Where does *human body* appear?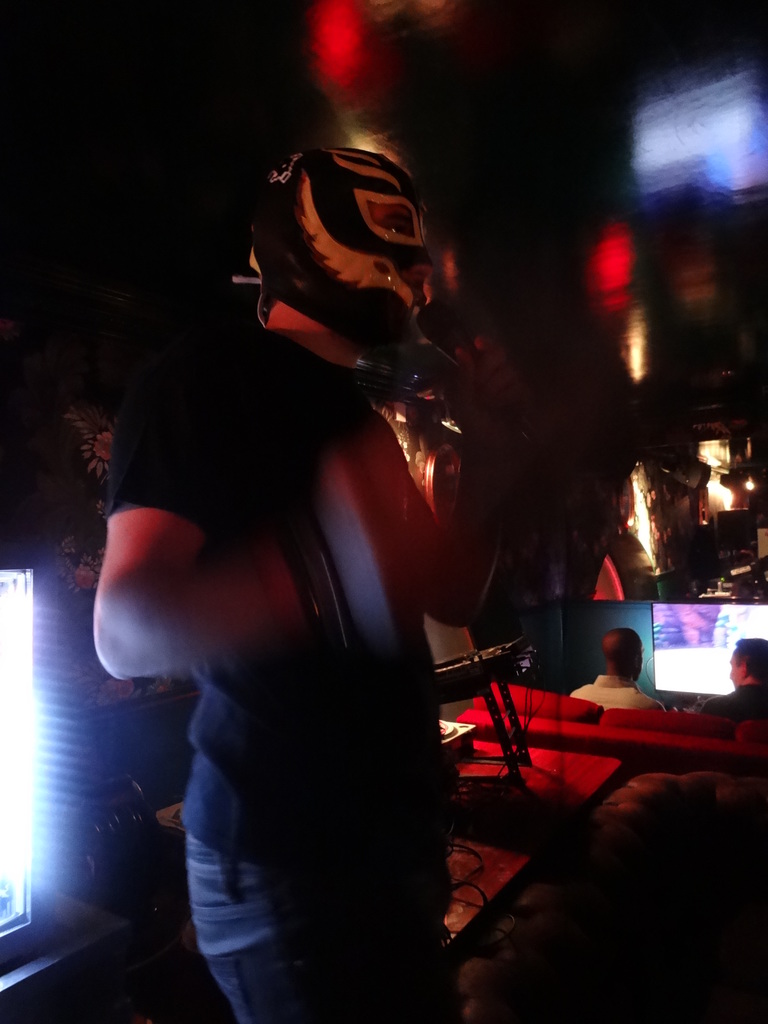
Appears at x1=696, y1=633, x2=767, y2=722.
